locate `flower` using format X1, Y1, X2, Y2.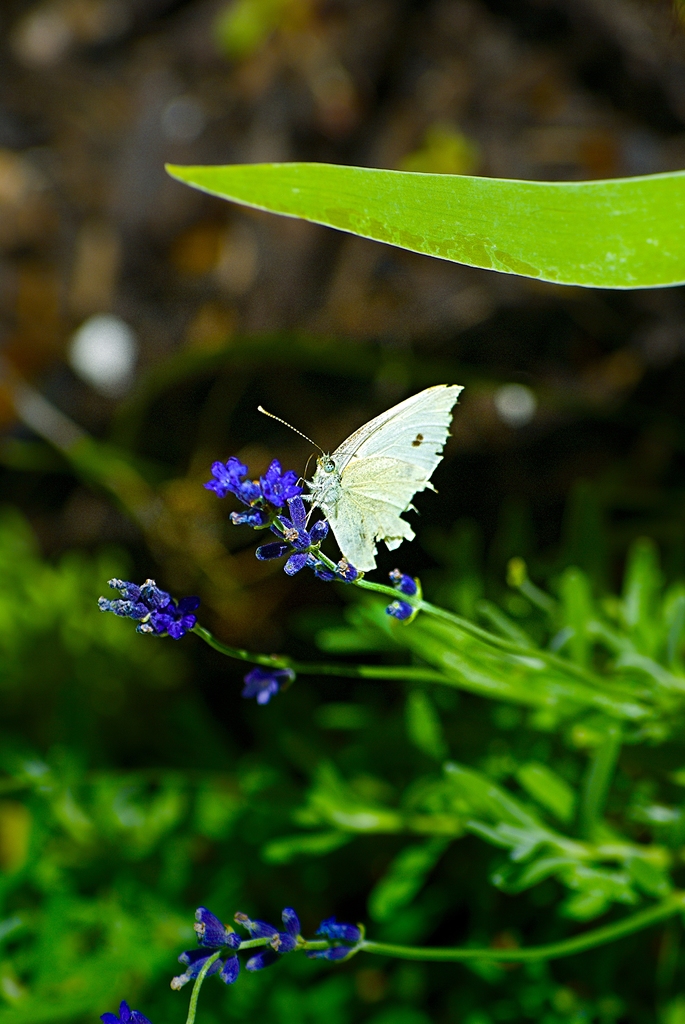
91, 579, 201, 640.
